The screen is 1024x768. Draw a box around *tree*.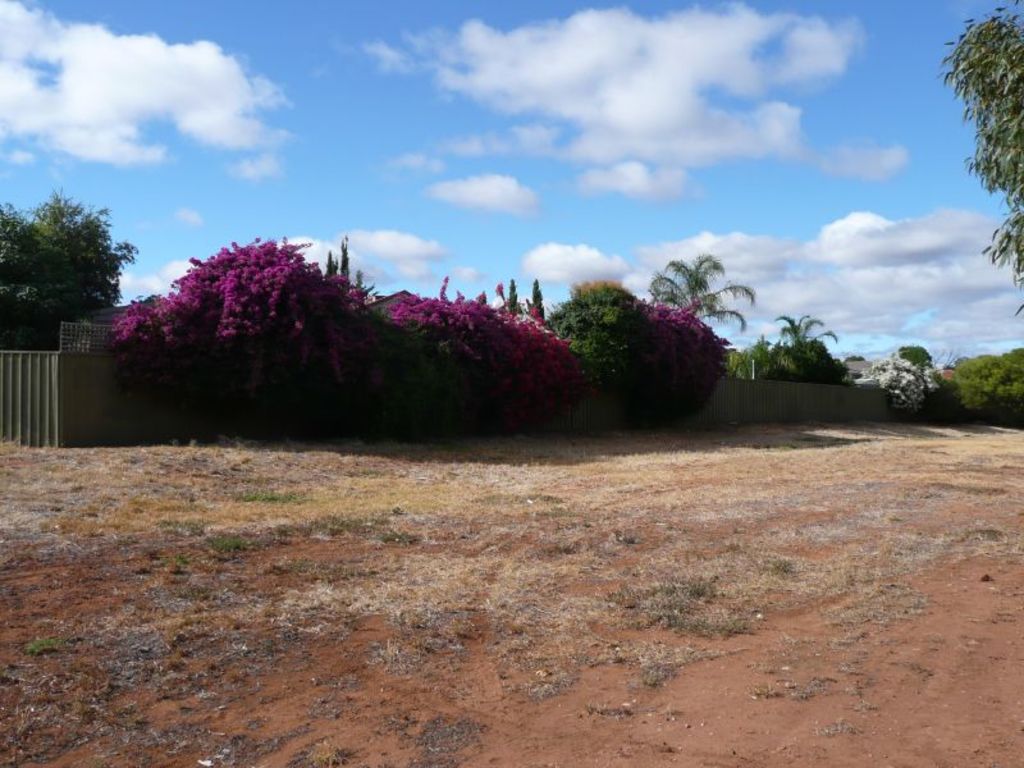
BBox(948, 343, 1023, 428).
